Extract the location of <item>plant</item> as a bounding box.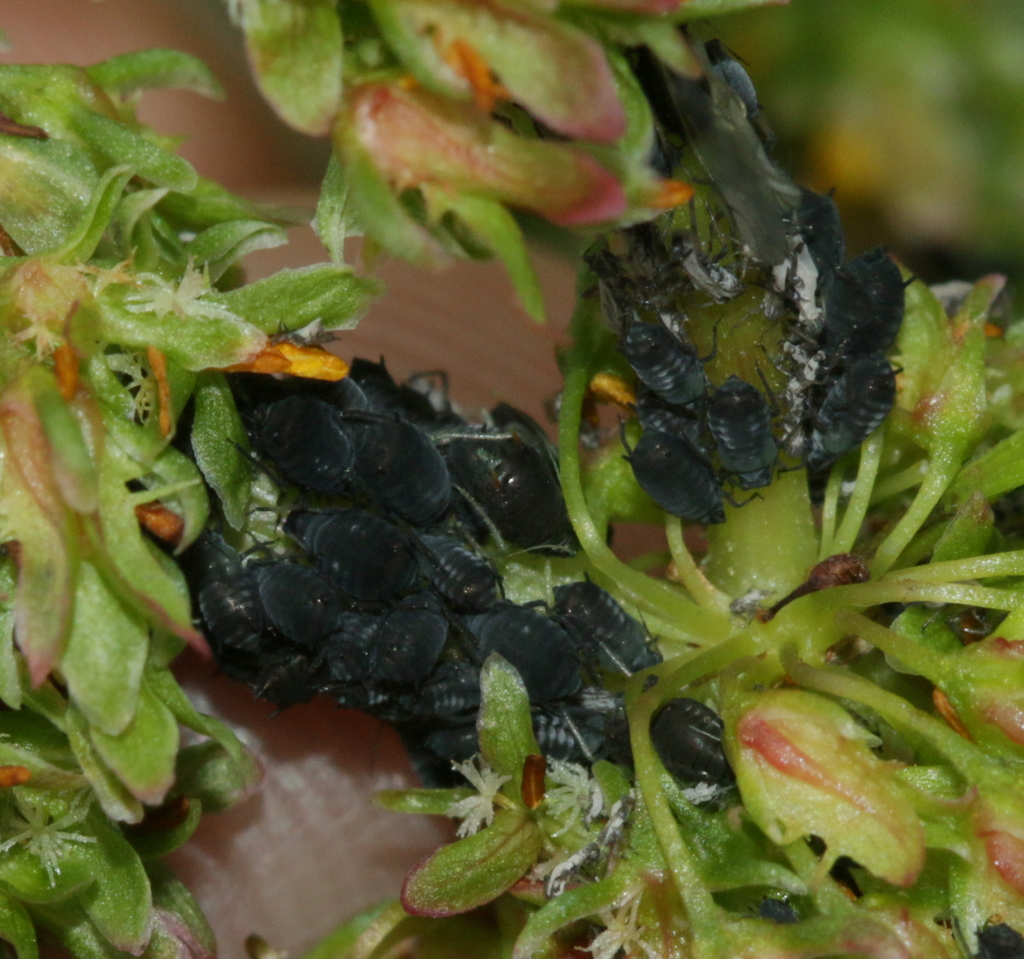
box=[40, 9, 1023, 915].
